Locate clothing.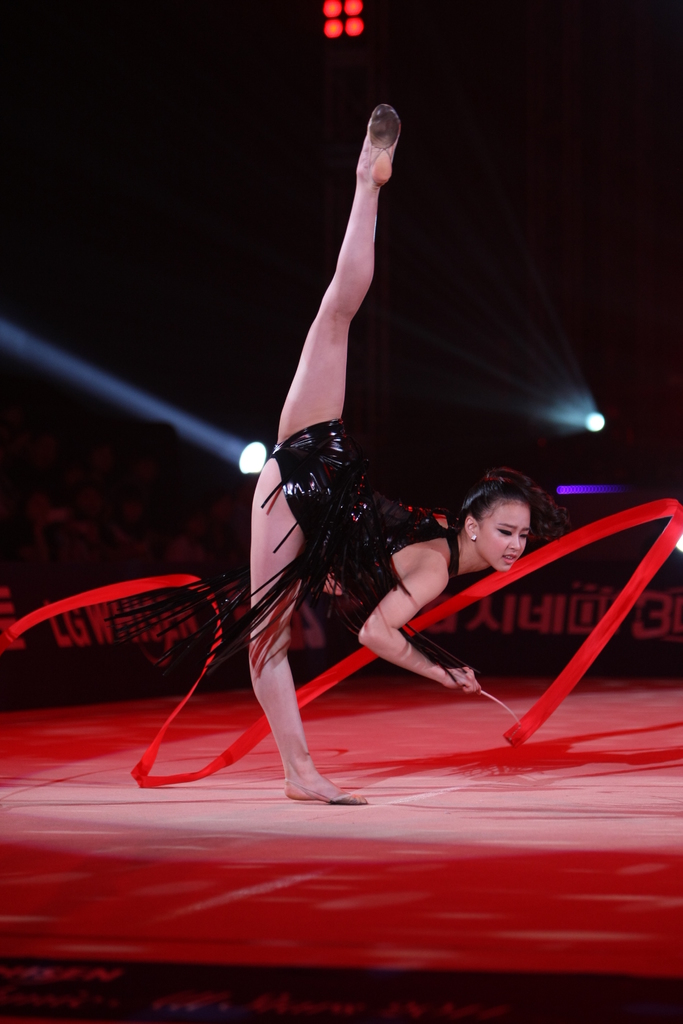
Bounding box: box(111, 415, 463, 676).
